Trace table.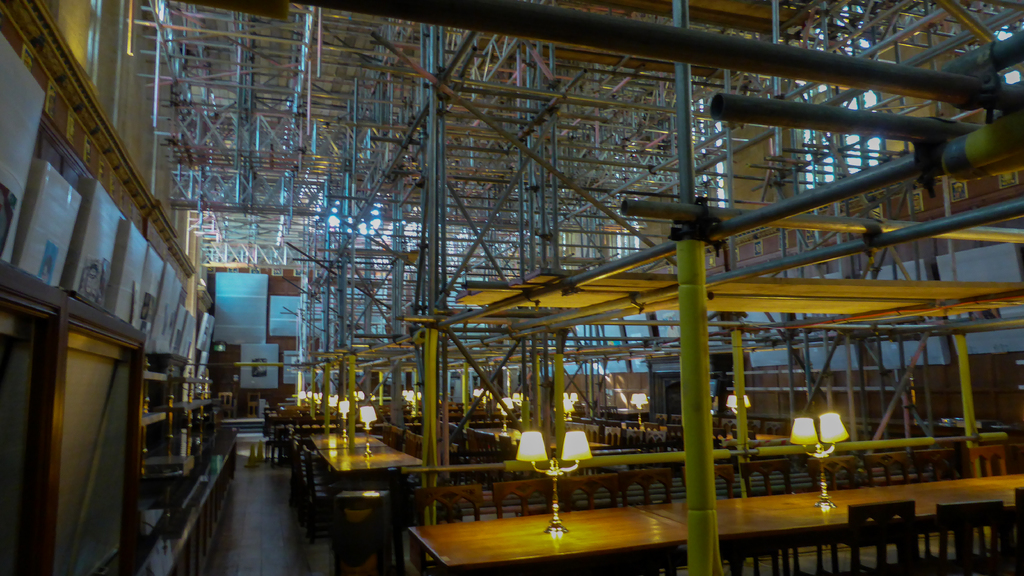
Traced to {"left": 623, "top": 419, "right": 787, "bottom": 439}.
